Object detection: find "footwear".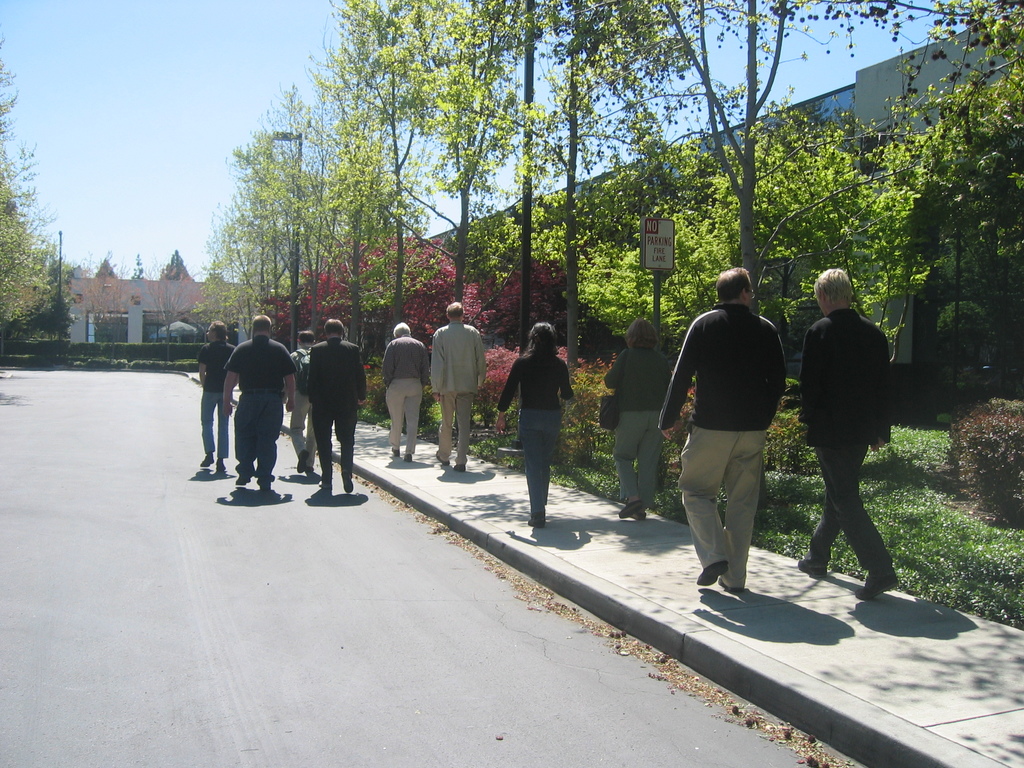
x1=300 y1=452 x2=308 y2=472.
